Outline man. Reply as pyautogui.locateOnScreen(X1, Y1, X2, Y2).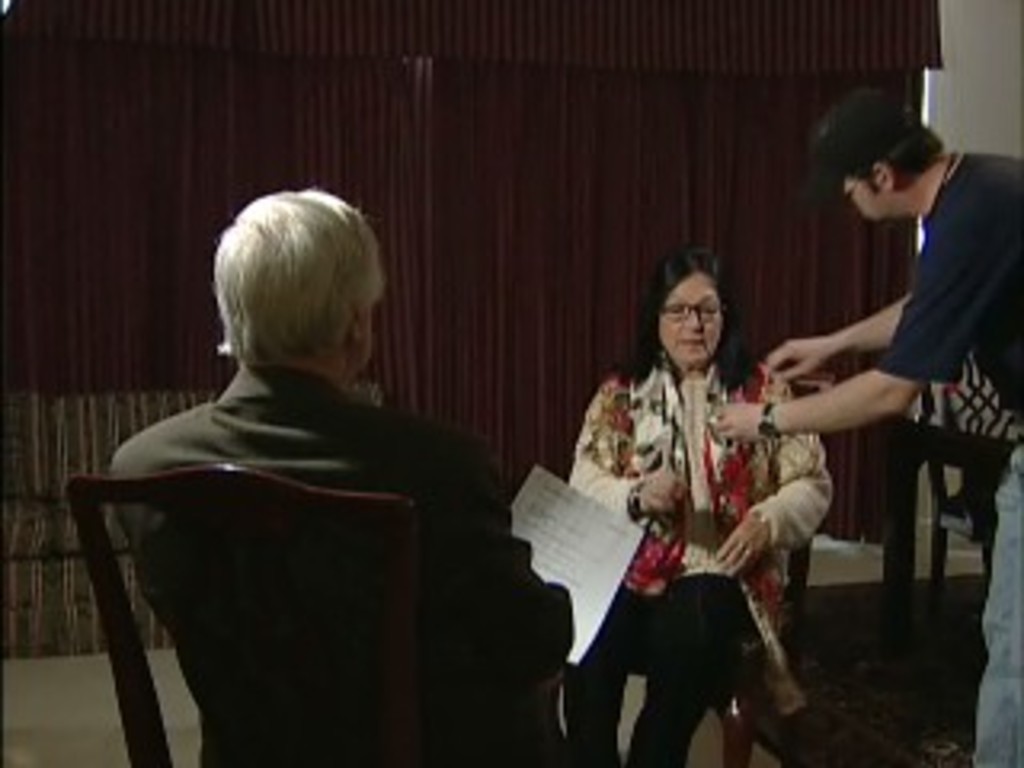
pyautogui.locateOnScreen(694, 96, 1021, 765).
